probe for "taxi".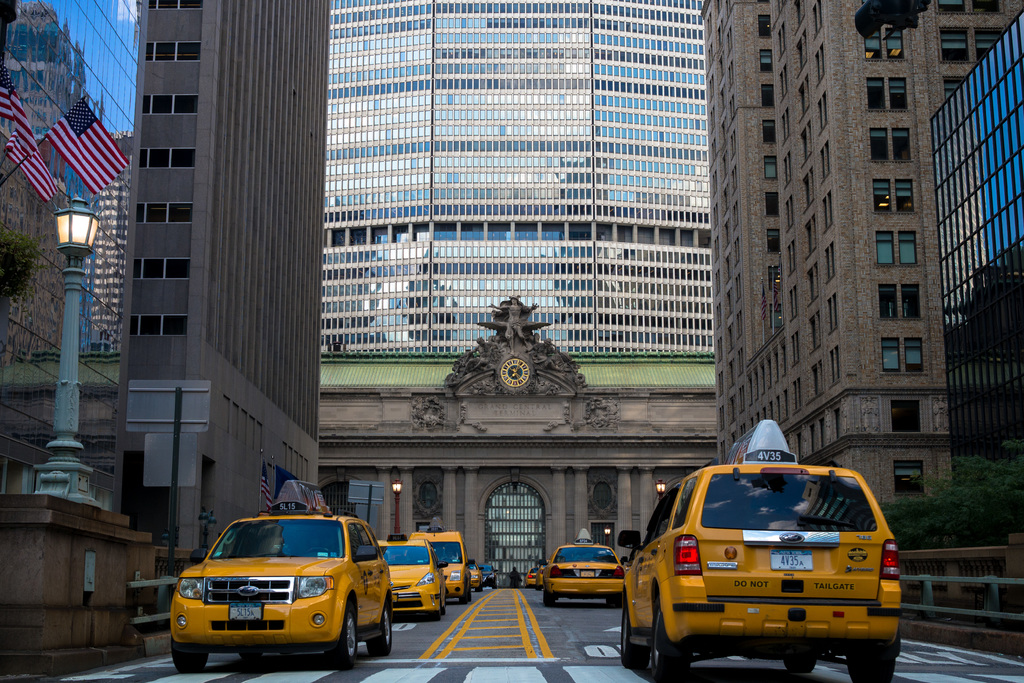
Probe result: (left=378, top=531, right=449, bottom=620).
